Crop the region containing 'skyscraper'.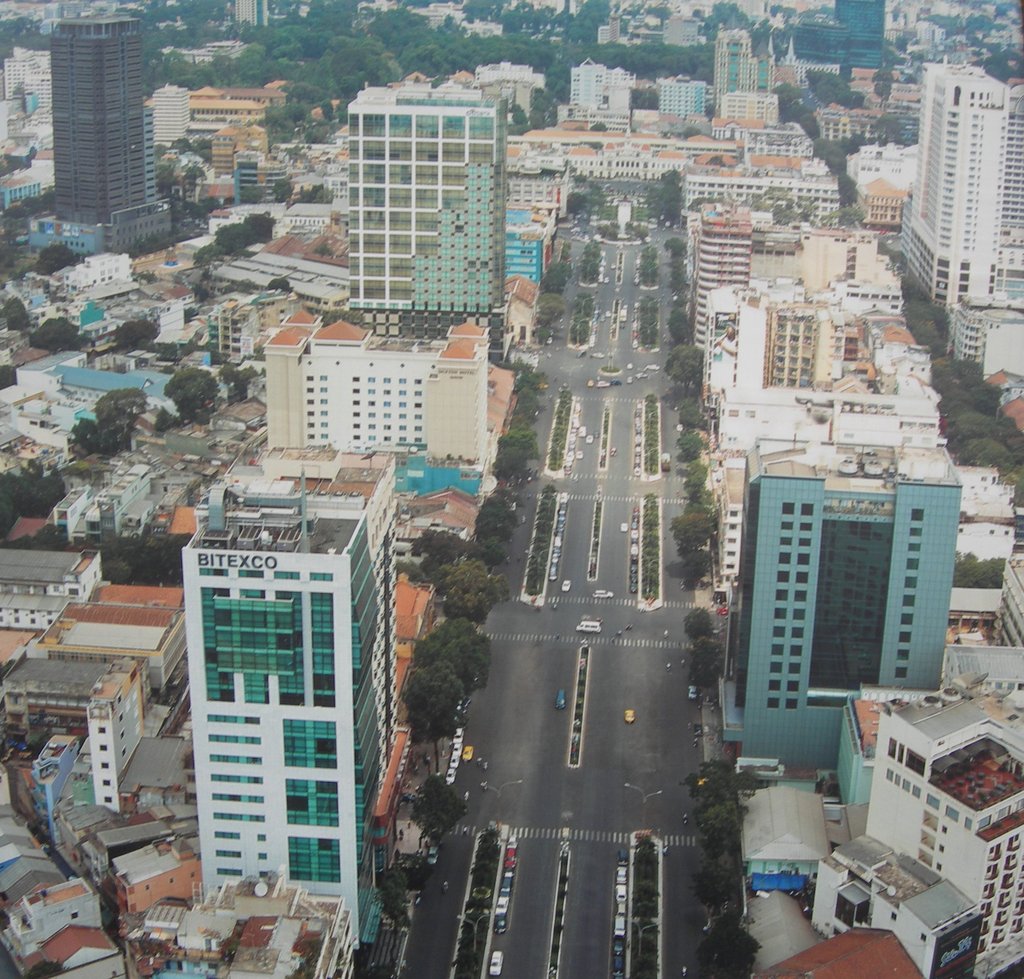
Crop region: x1=722 y1=434 x2=963 y2=770.
